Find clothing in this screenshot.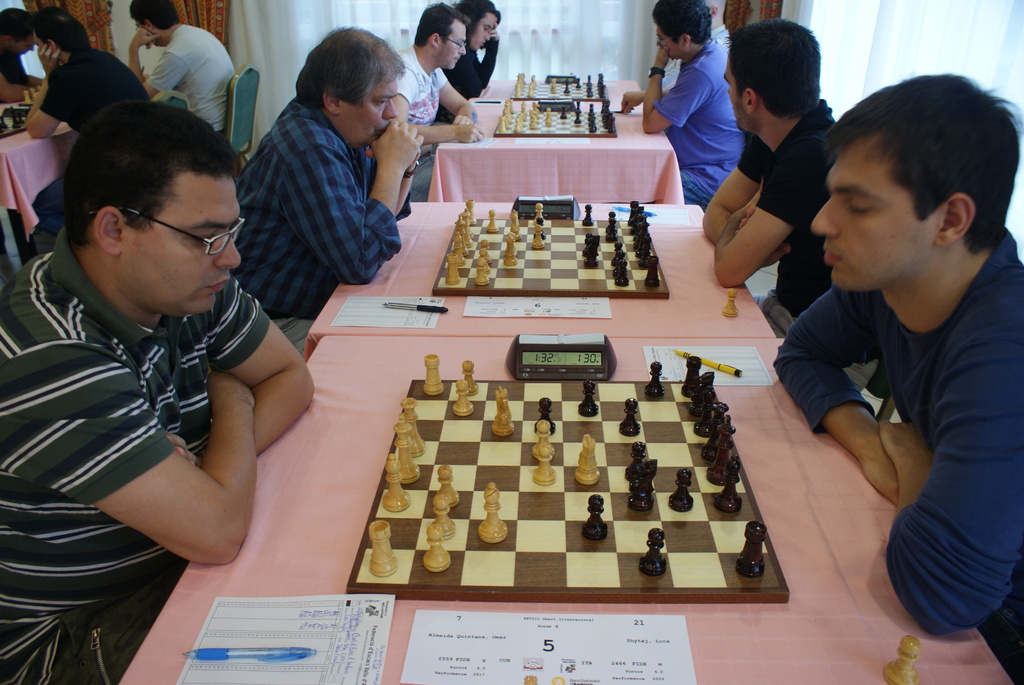
The bounding box for clothing is box=[397, 45, 452, 209].
